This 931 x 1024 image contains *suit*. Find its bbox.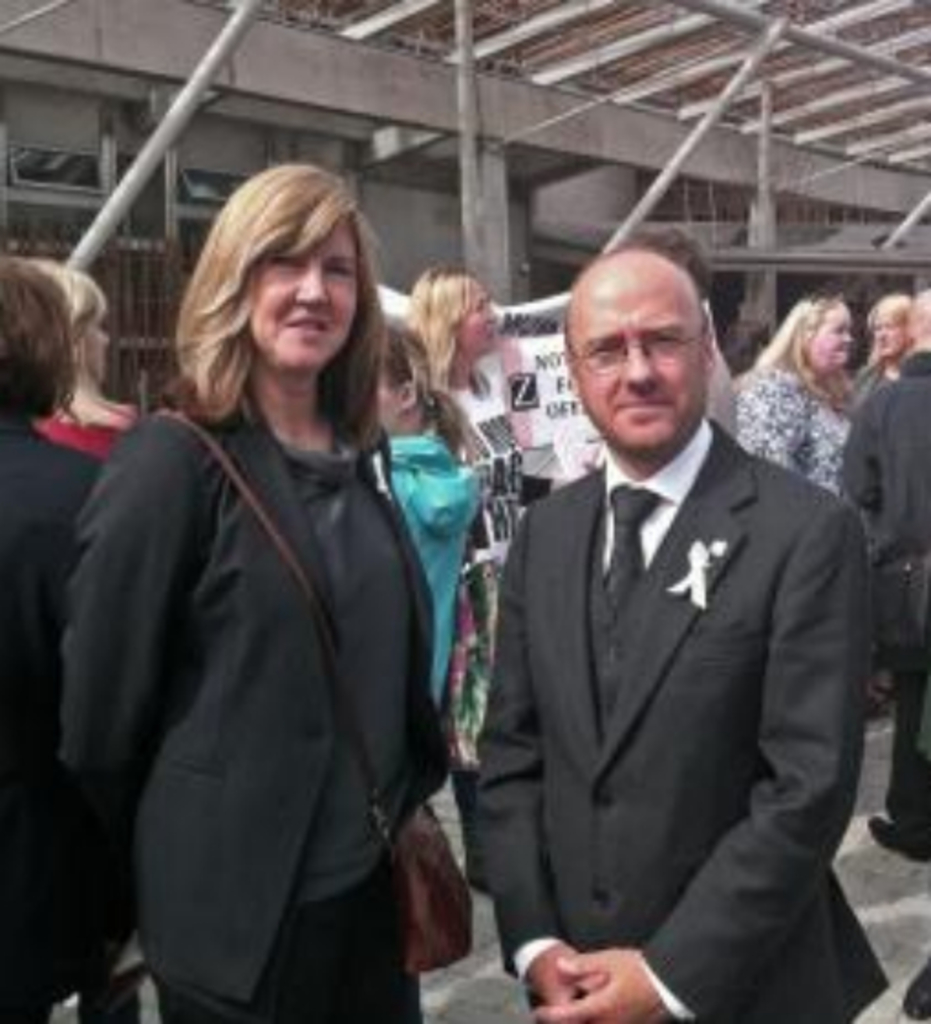
Rect(48, 395, 446, 1022).
